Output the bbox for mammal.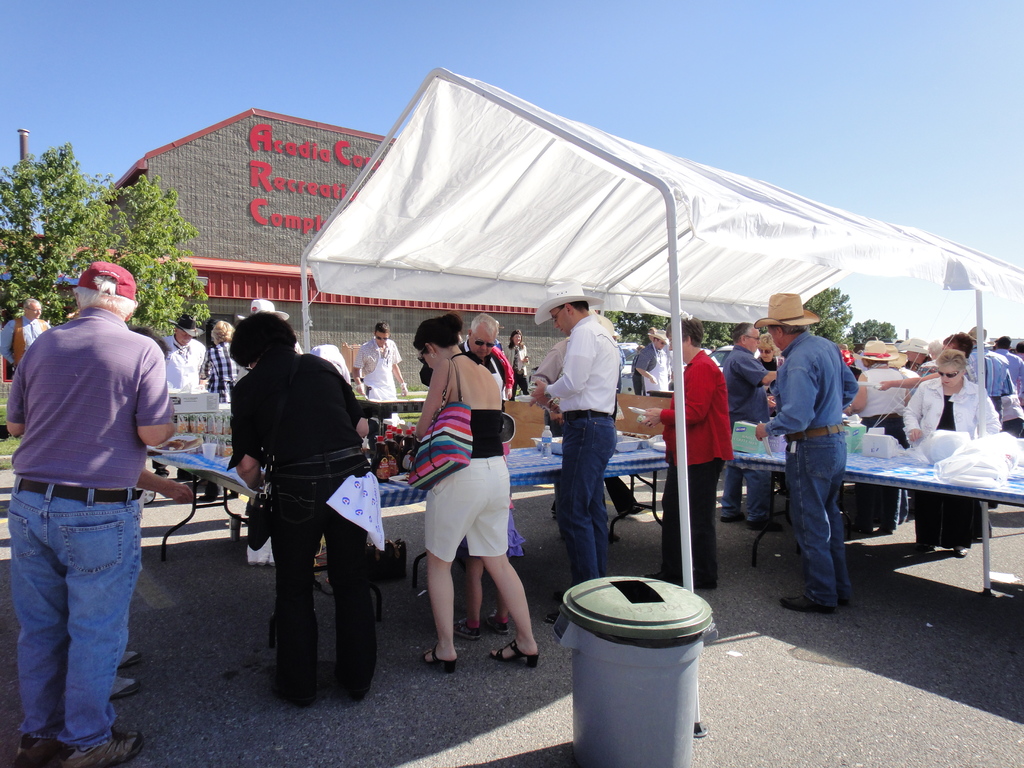
left=157, top=312, right=210, bottom=491.
